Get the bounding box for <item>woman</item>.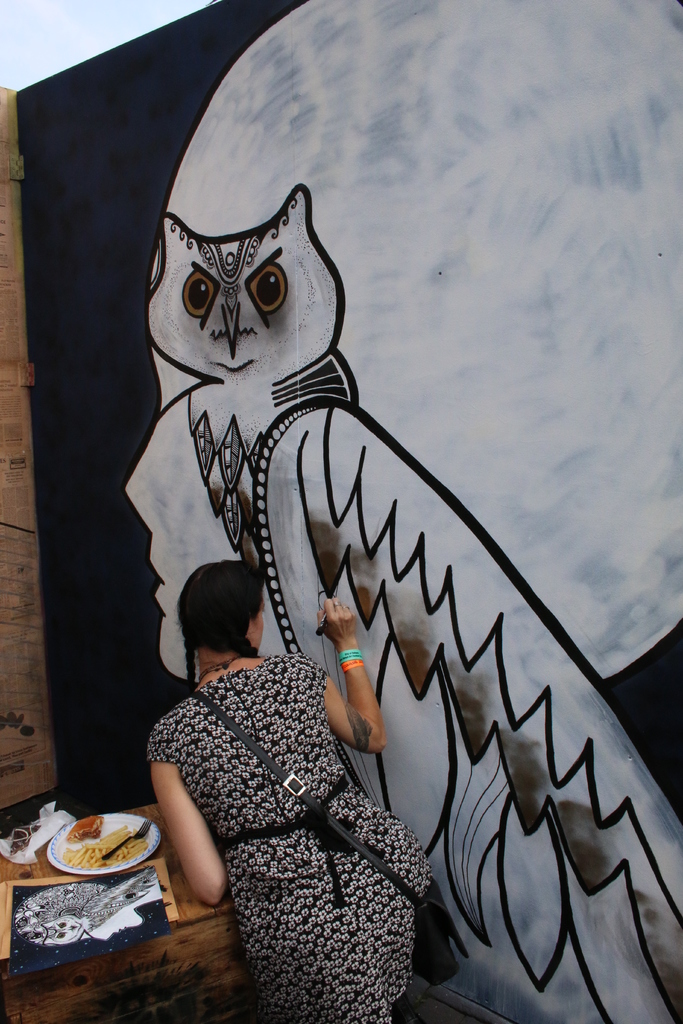
bbox(113, 516, 434, 1023).
